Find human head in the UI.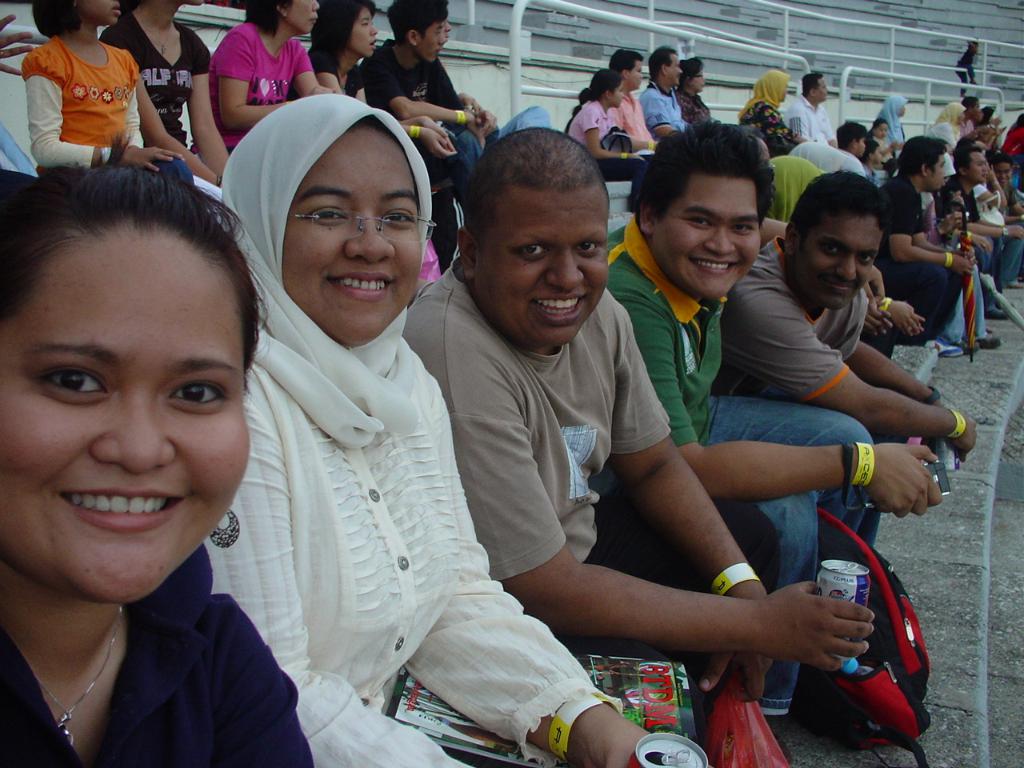
UI element at 209 76 450 334.
